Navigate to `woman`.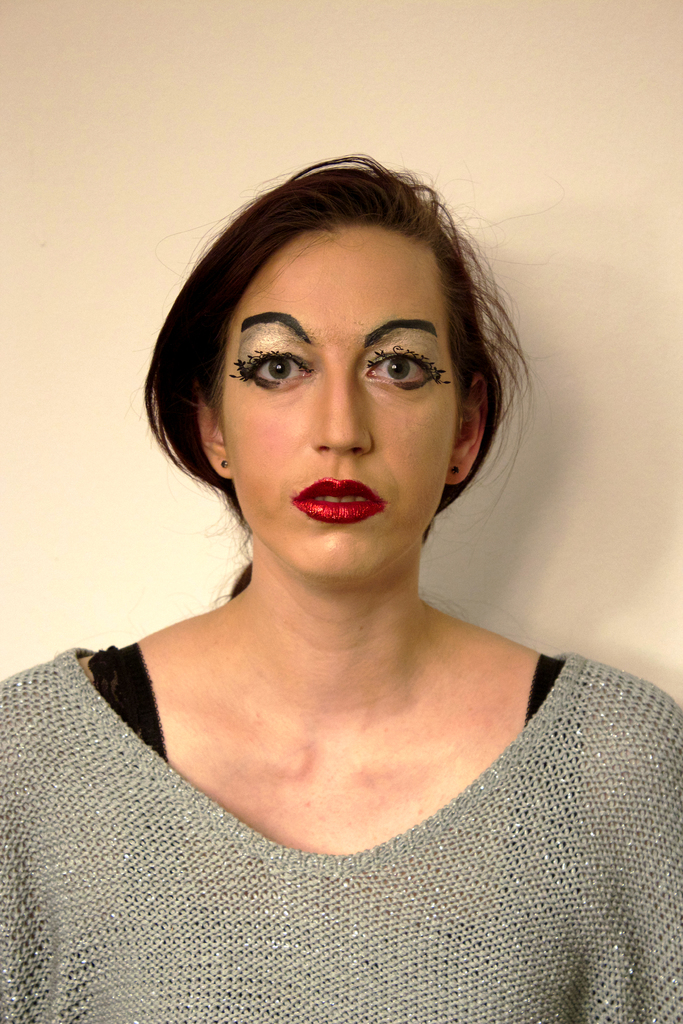
Navigation target: bbox=[0, 154, 682, 1023].
